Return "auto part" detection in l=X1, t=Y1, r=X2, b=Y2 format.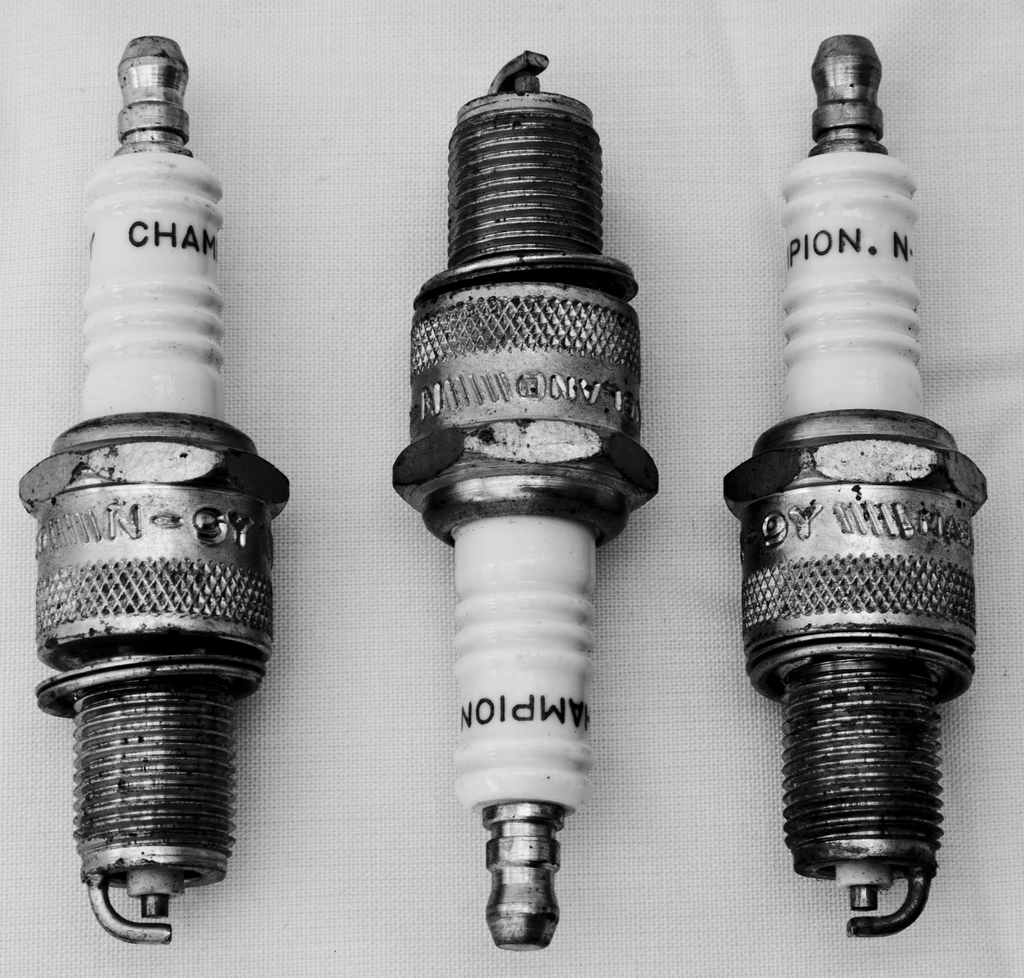
l=394, t=47, r=660, b=957.
